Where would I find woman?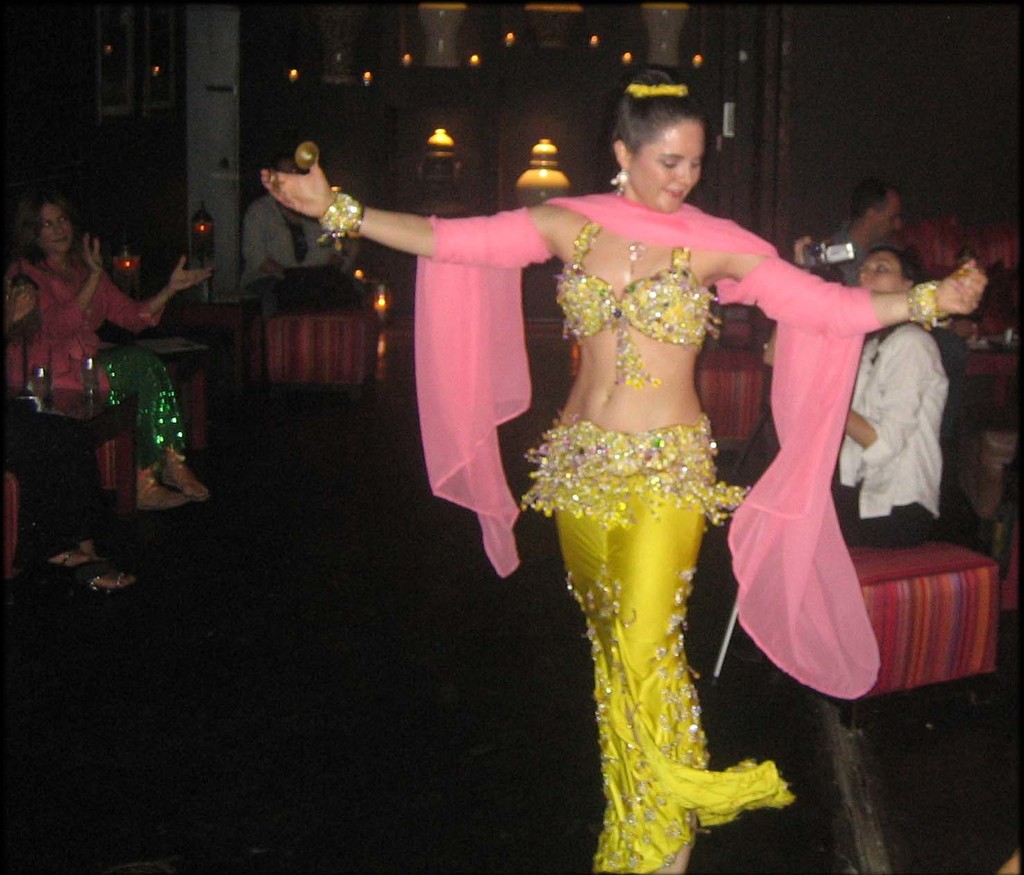
At (left=259, top=63, right=1023, bottom=866).
